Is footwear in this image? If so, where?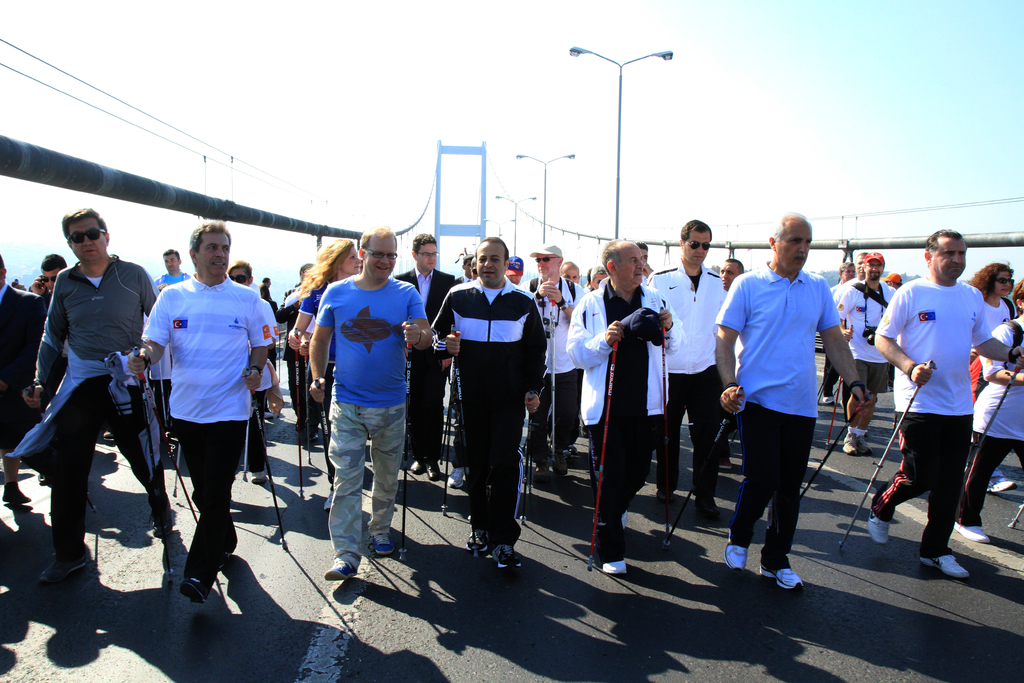
Yes, at rect(822, 395, 836, 405).
